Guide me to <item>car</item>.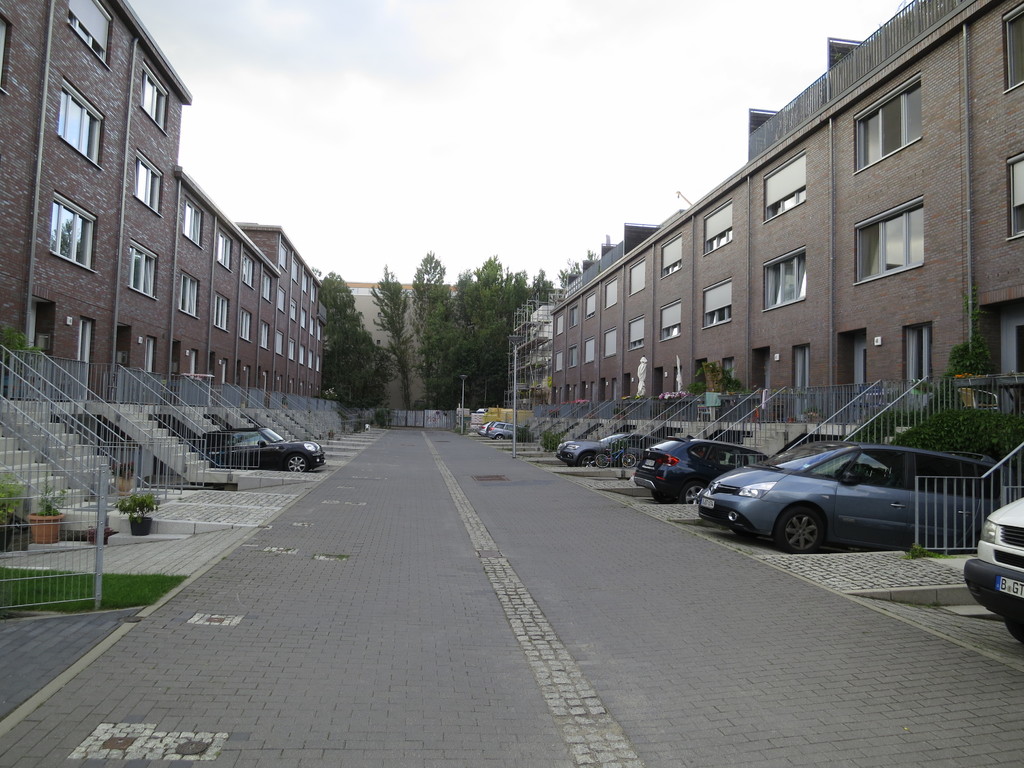
Guidance: (551, 436, 662, 468).
